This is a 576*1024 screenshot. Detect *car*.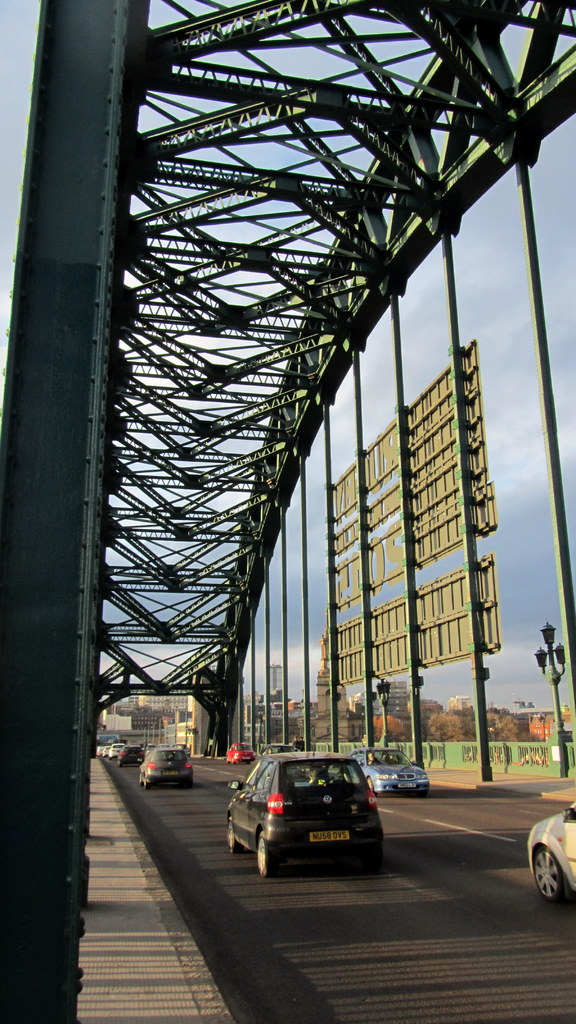
<region>349, 751, 431, 794</region>.
